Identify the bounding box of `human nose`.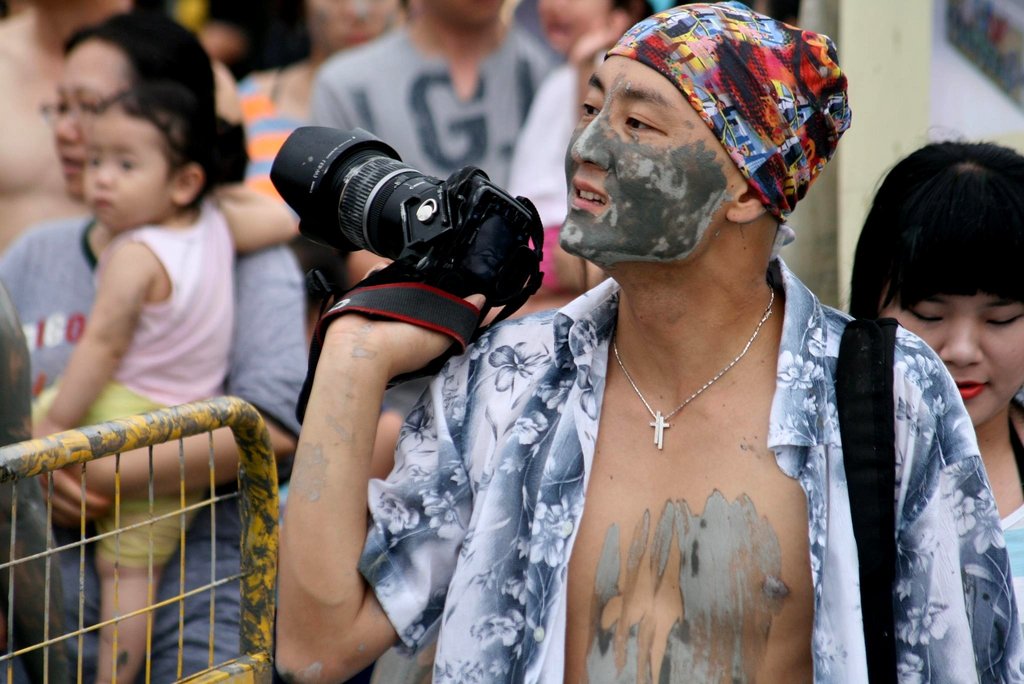
bbox=[566, 94, 611, 173].
